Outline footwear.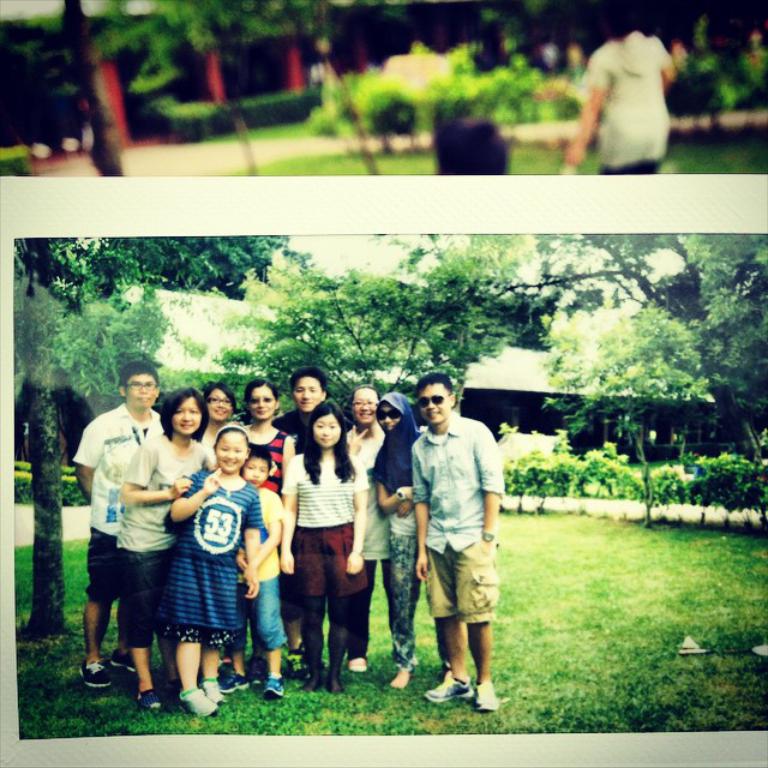
Outline: {"x1": 478, "y1": 682, "x2": 497, "y2": 712}.
